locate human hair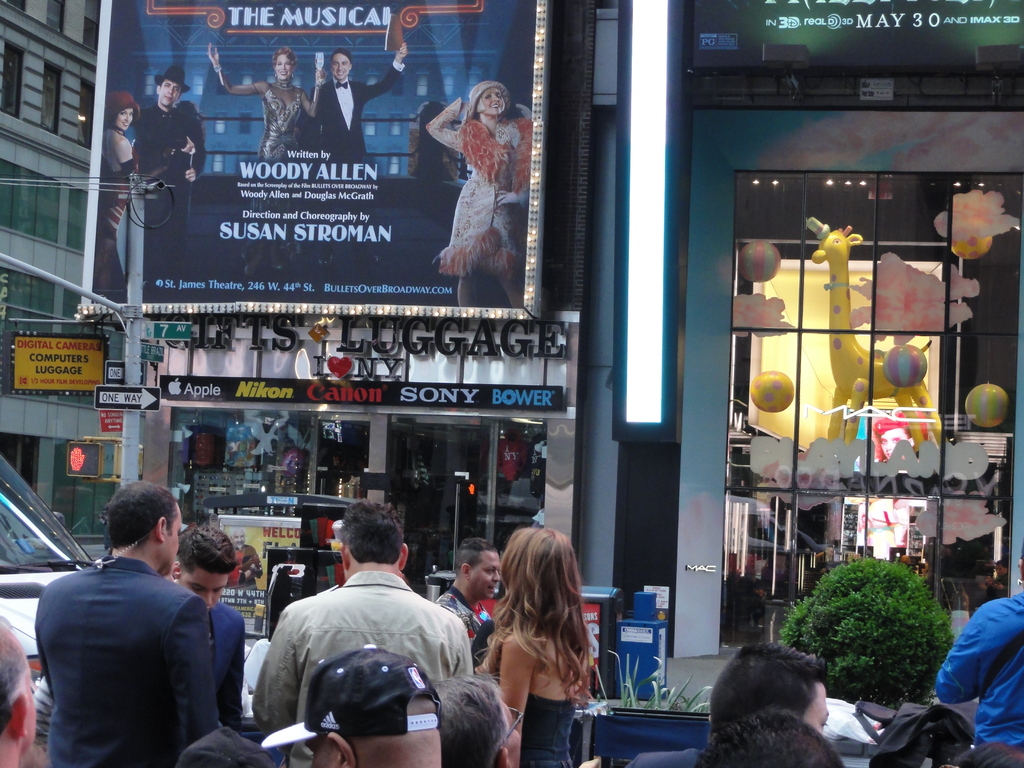
l=427, t=676, r=510, b=767
